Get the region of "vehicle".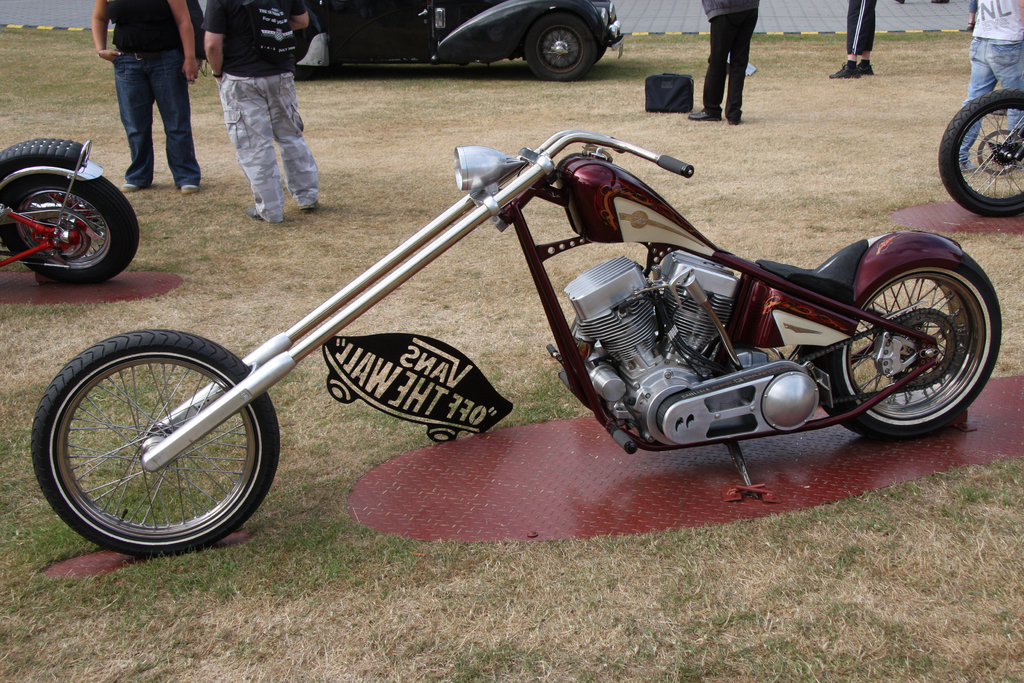
0:135:139:283.
